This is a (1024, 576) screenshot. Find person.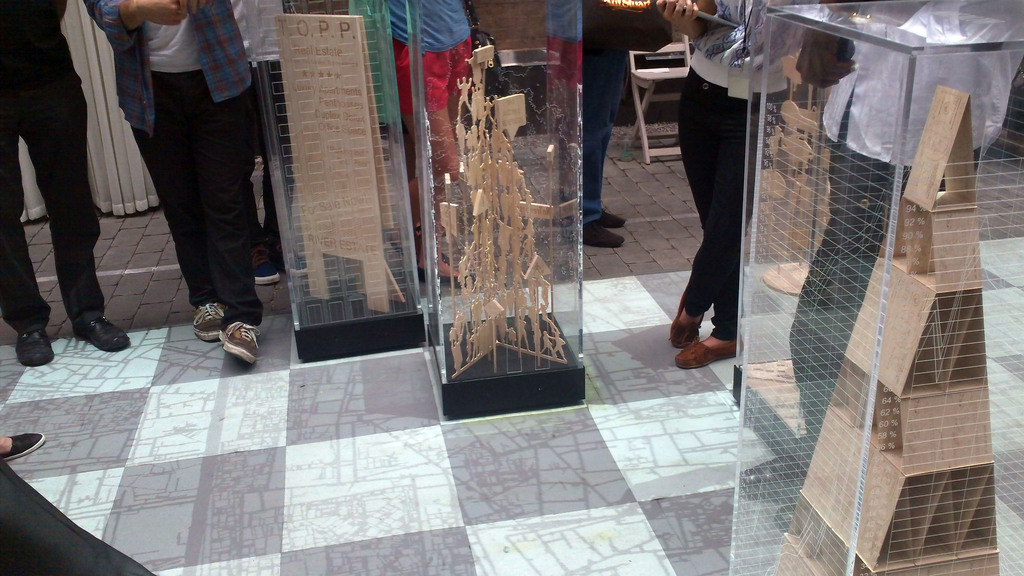
Bounding box: Rect(740, 0, 1023, 525).
